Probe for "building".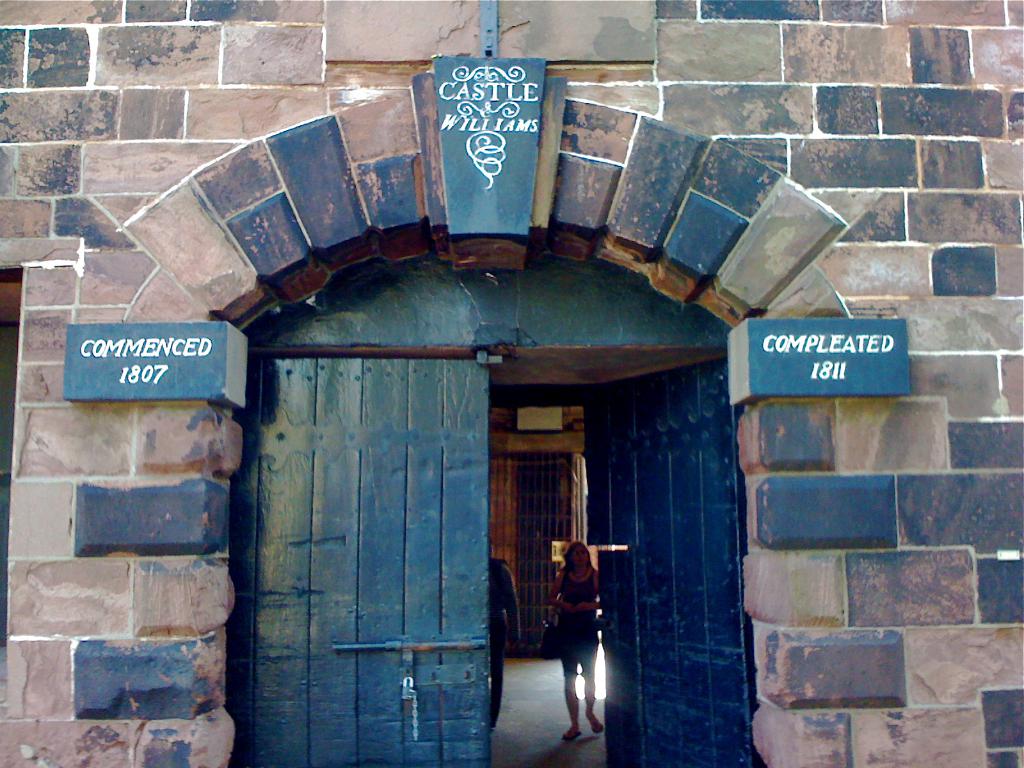
Probe result: BBox(0, 0, 1023, 767).
